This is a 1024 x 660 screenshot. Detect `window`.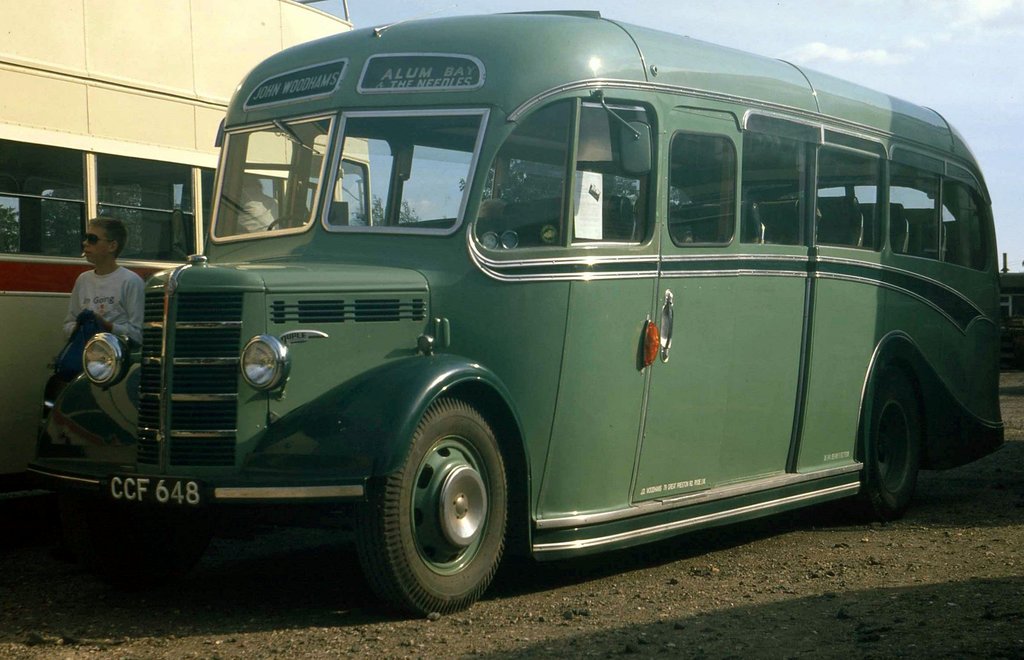
[745,117,884,254].
